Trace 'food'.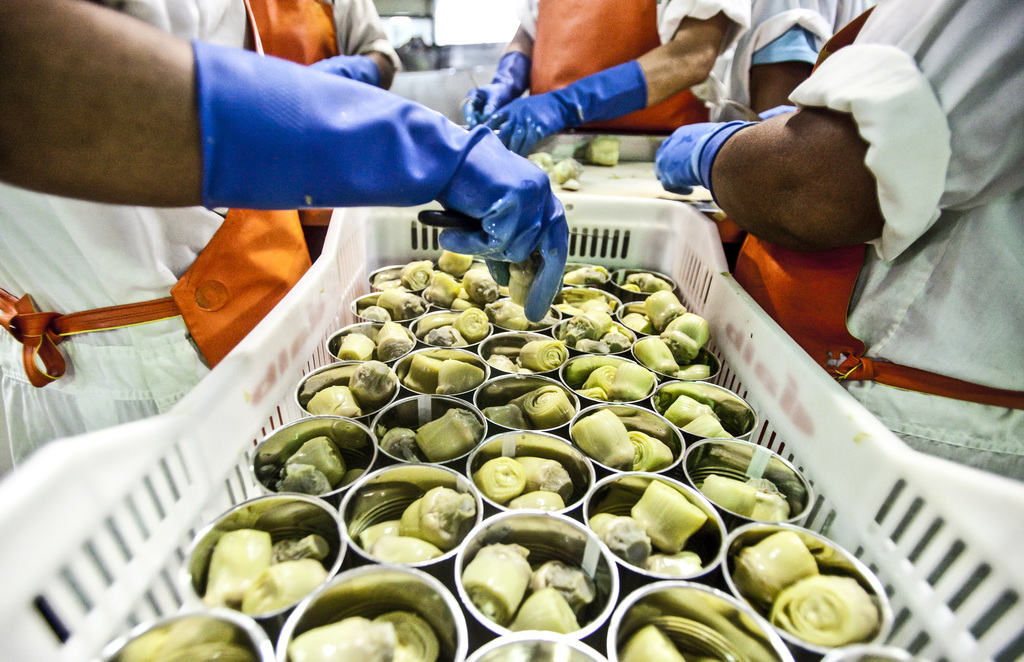
Traced to <region>572, 336, 610, 353</region>.
